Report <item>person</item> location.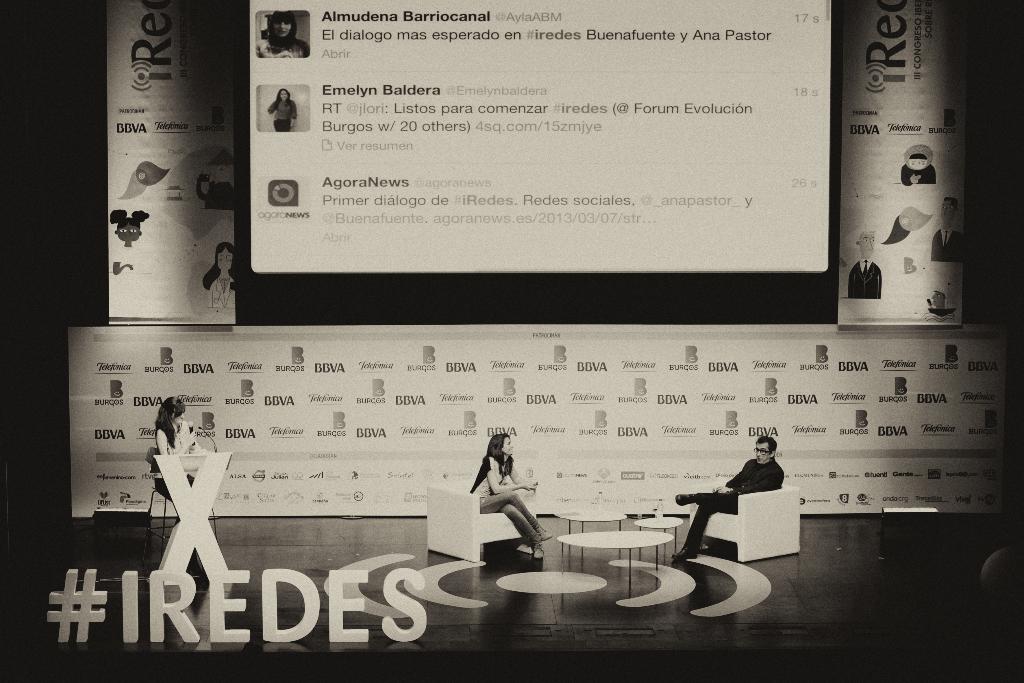
Report: [left=462, top=424, right=553, bottom=559].
